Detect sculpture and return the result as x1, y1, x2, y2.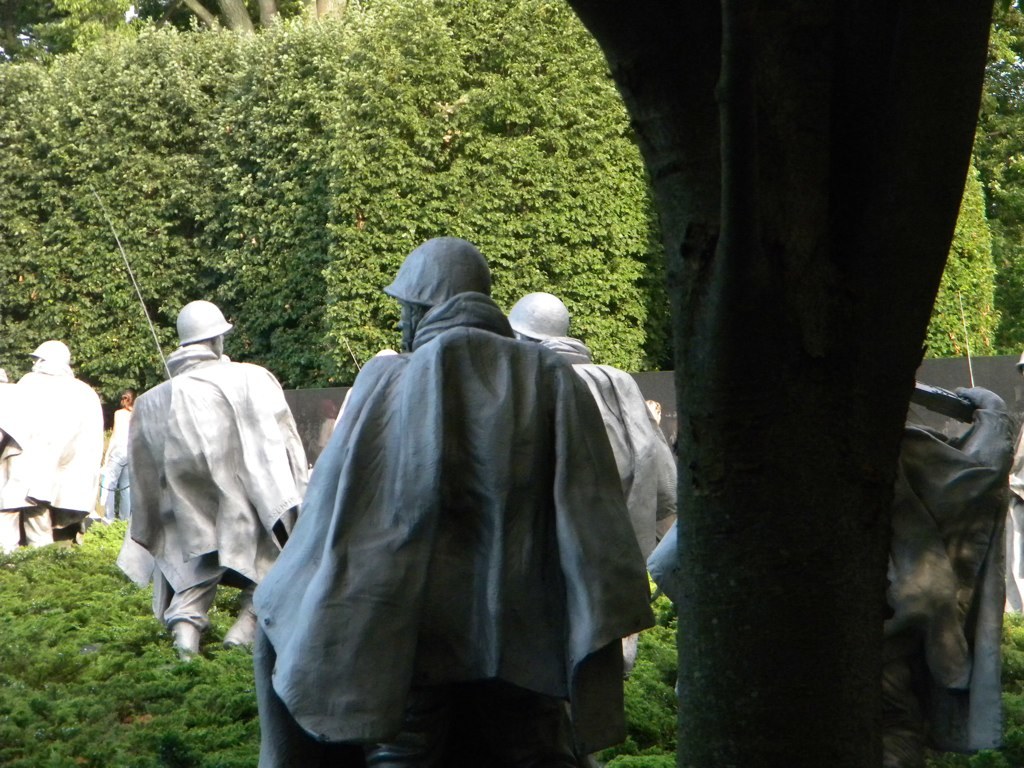
504, 284, 683, 667.
